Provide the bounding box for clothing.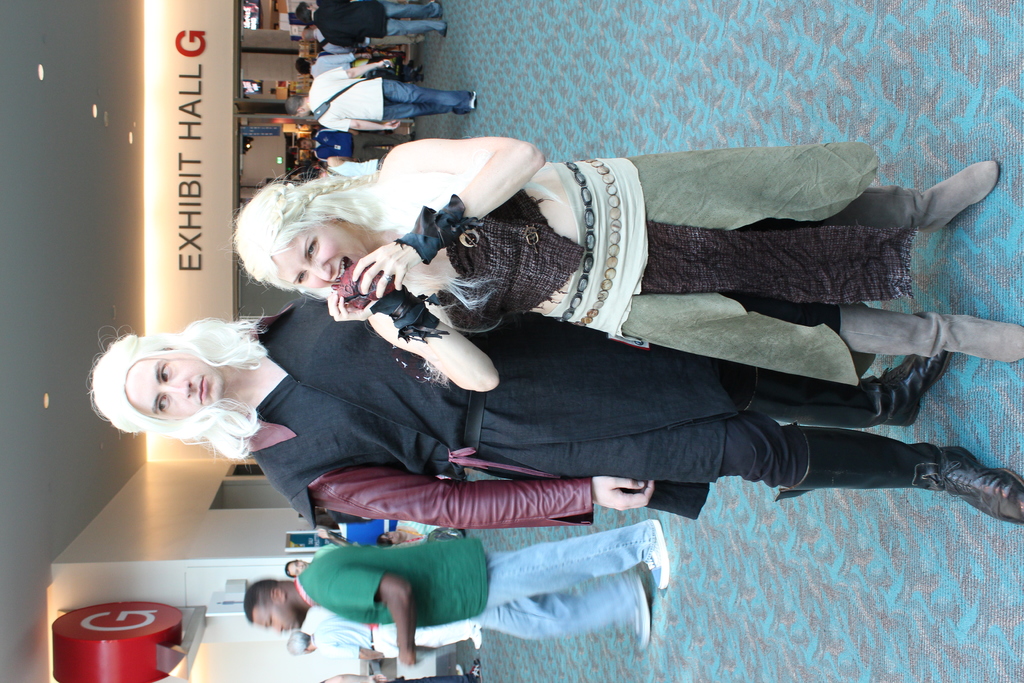
<box>543,139,1023,386</box>.
